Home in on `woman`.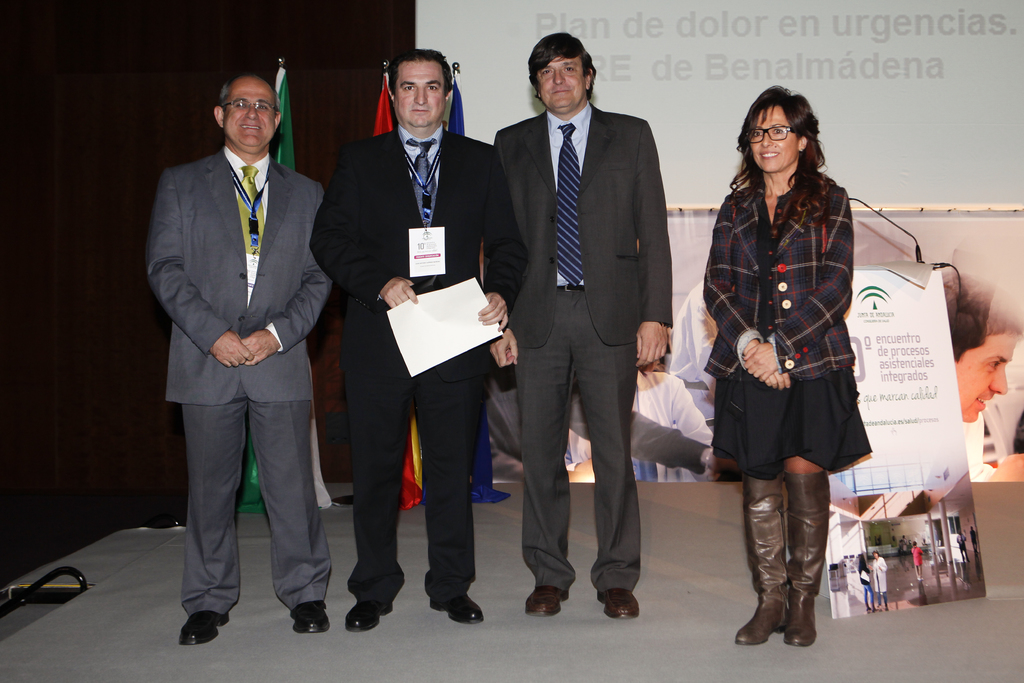
Homed in at detection(701, 80, 868, 643).
